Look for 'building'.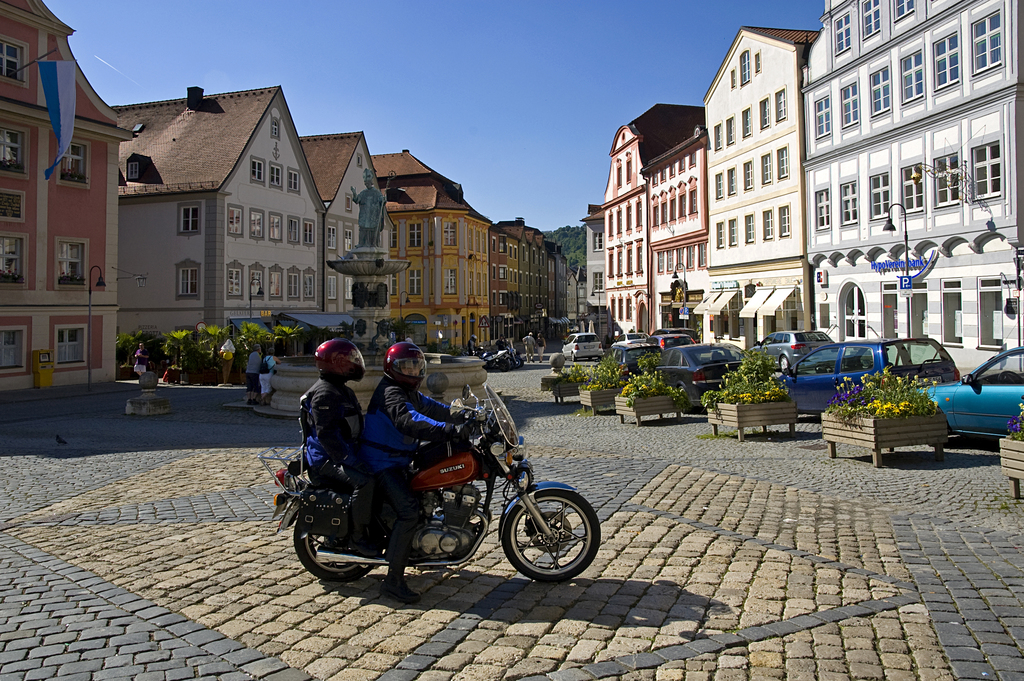
Found: locate(300, 129, 396, 350).
